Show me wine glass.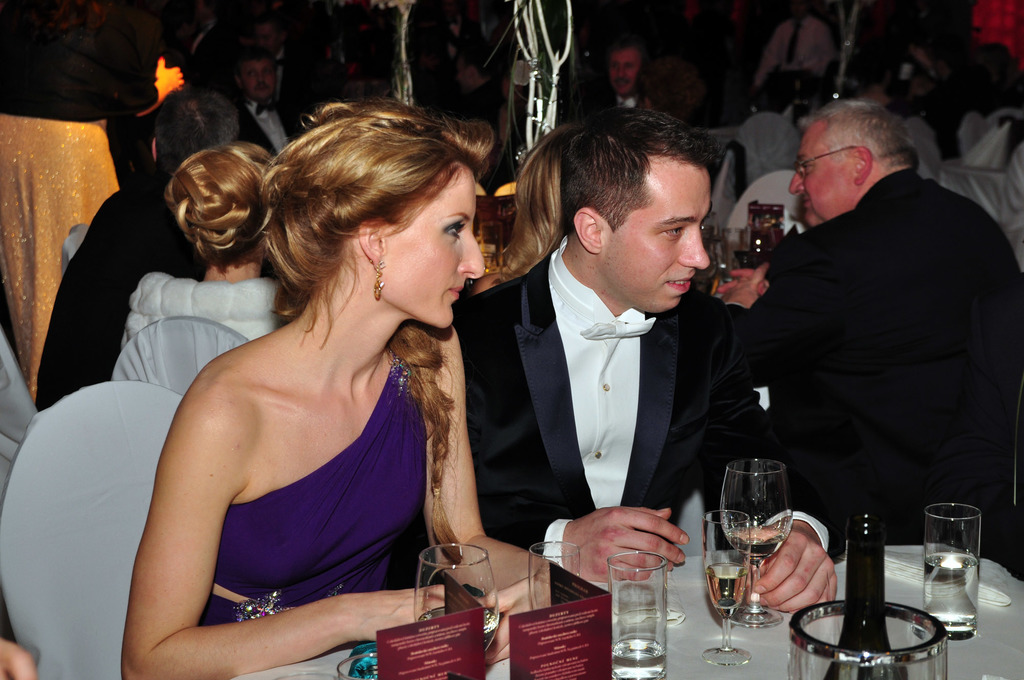
wine glass is here: <bbox>525, 540, 583, 613</bbox>.
